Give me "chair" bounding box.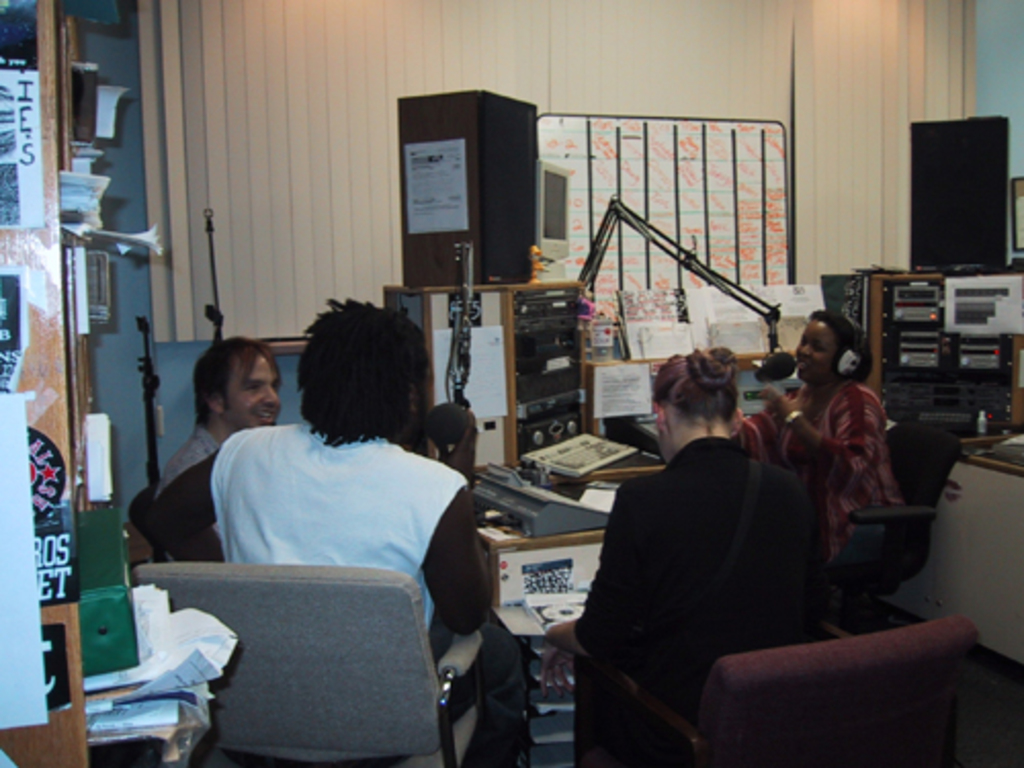
571,608,981,766.
